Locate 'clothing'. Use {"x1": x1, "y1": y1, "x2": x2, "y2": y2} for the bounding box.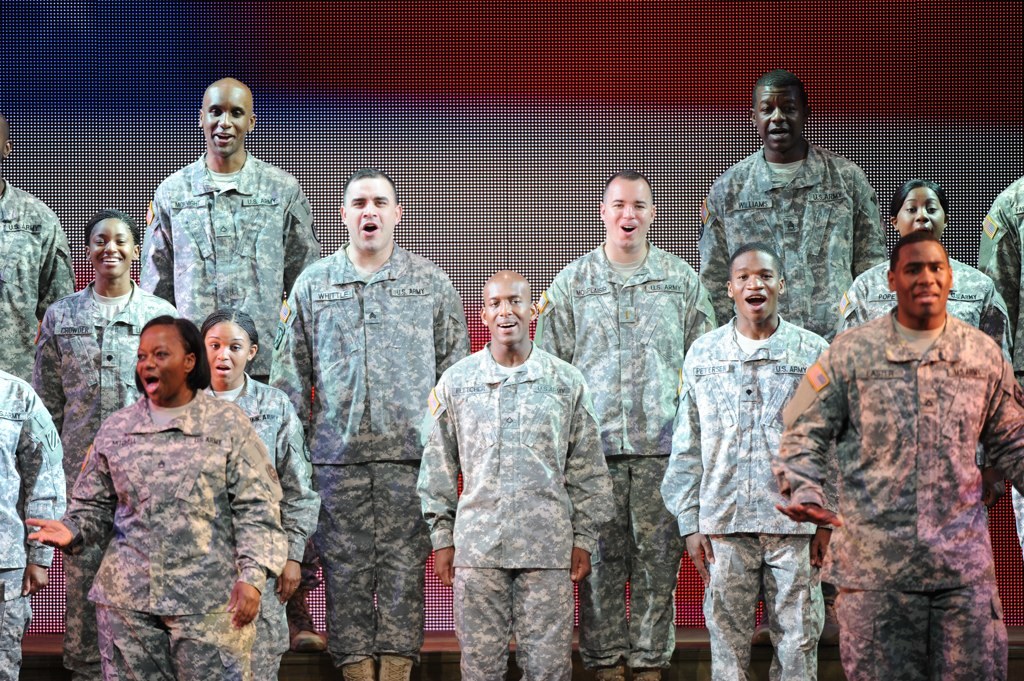
{"x1": 199, "y1": 368, "x2": 316, "y2": 680}.
